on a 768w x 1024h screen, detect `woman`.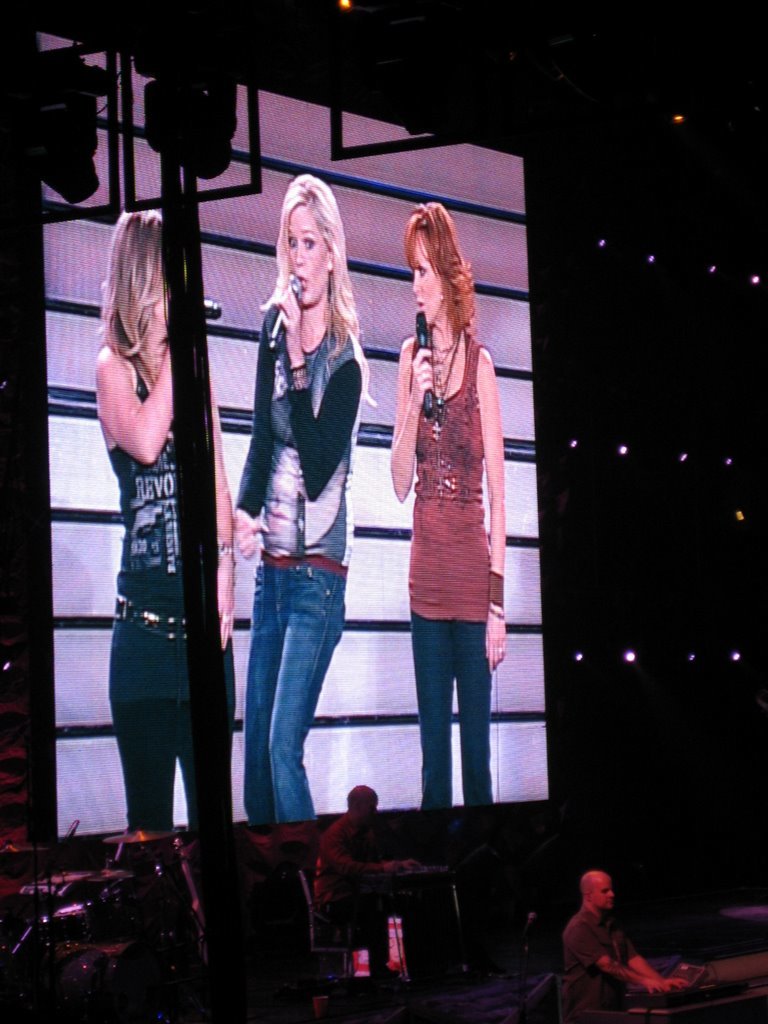
l=373, t=200, r=518, b=846.
